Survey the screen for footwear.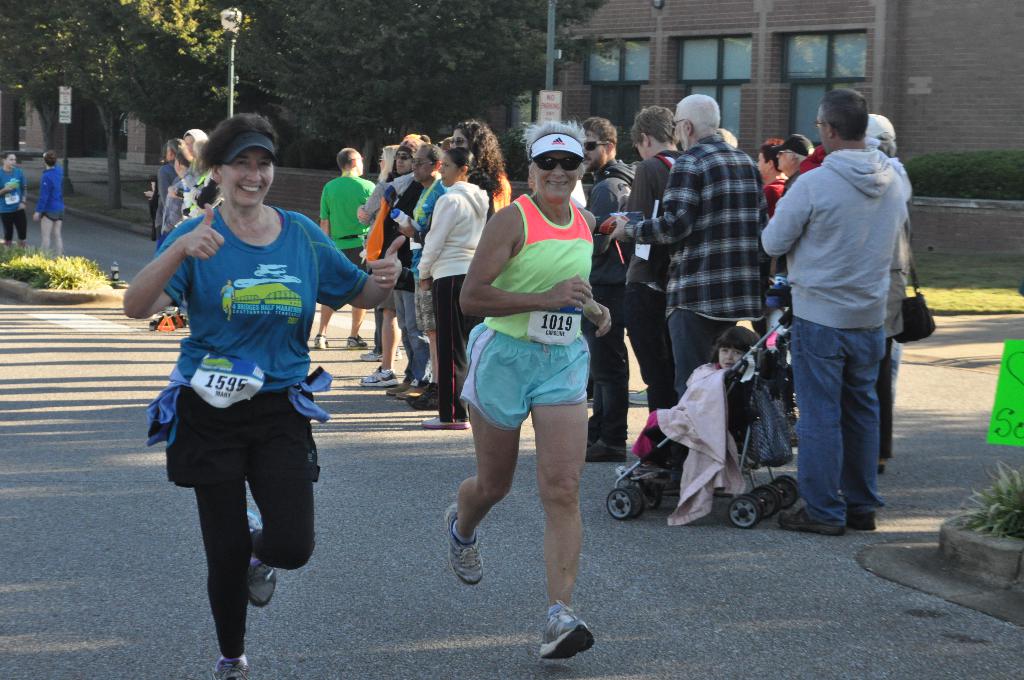
Survey found: bbox=[843, 511, 880, 534].
